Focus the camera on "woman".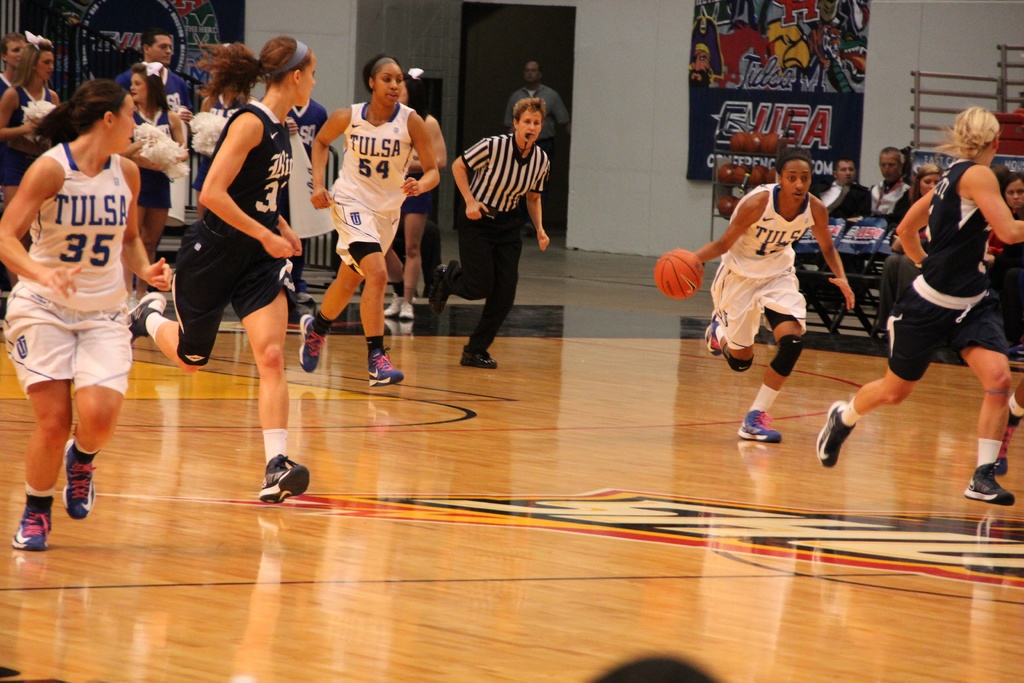
Focus region: box=[872, 165, 945, 336].
